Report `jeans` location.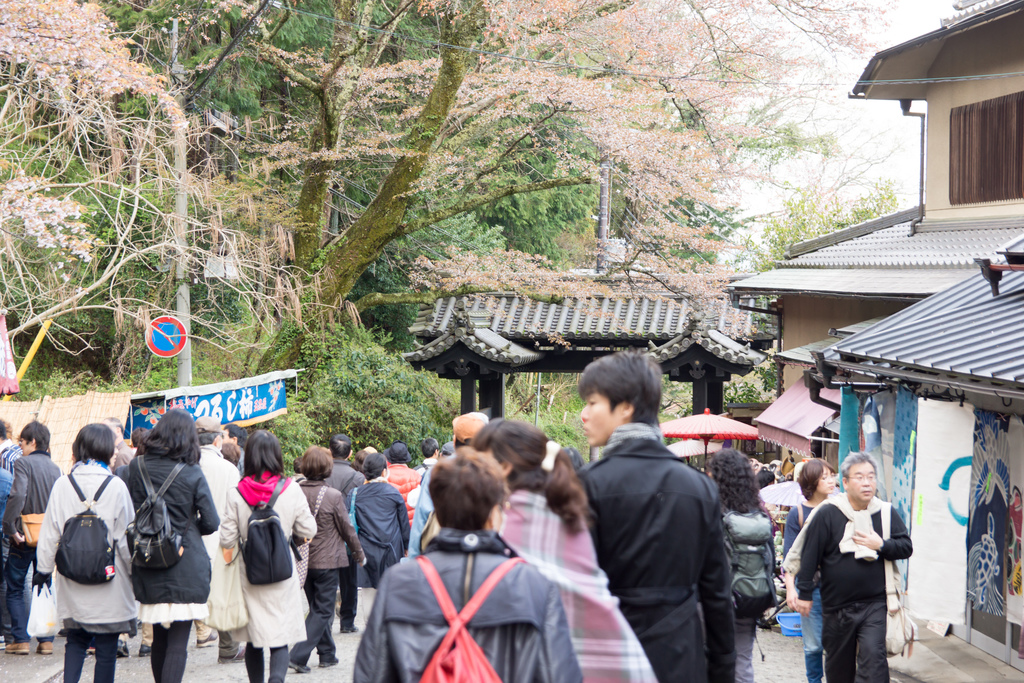
Report: 808, 587, 826, 682.
